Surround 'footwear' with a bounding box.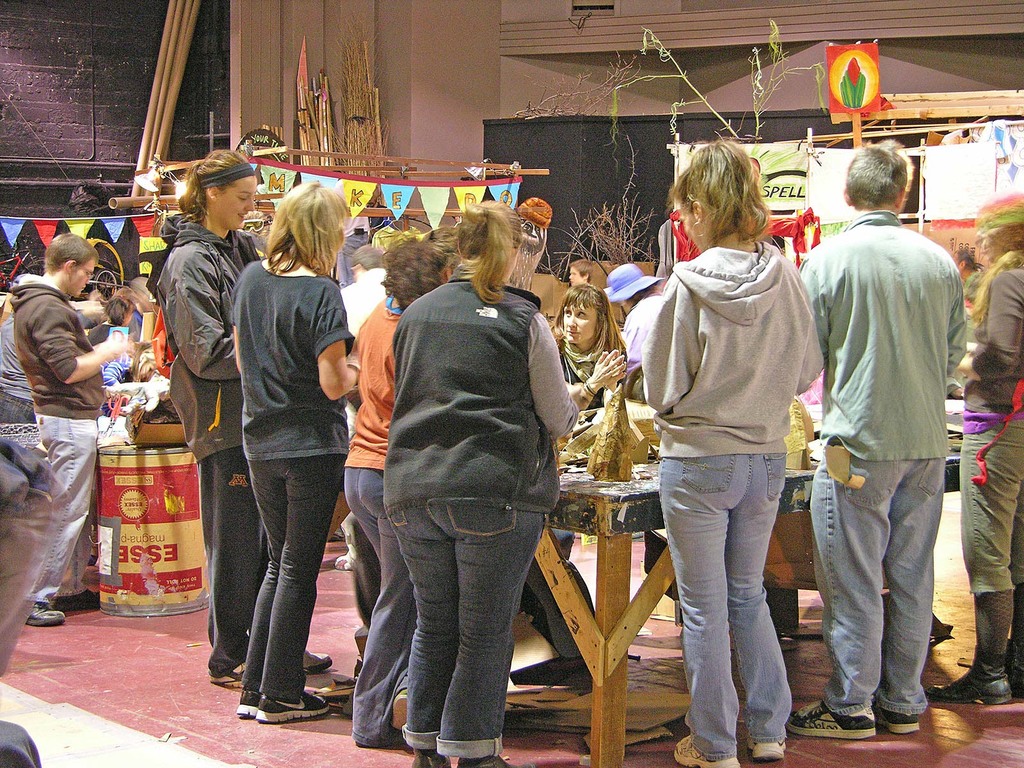
(left=457, top=755, right=515, bottom=767).
